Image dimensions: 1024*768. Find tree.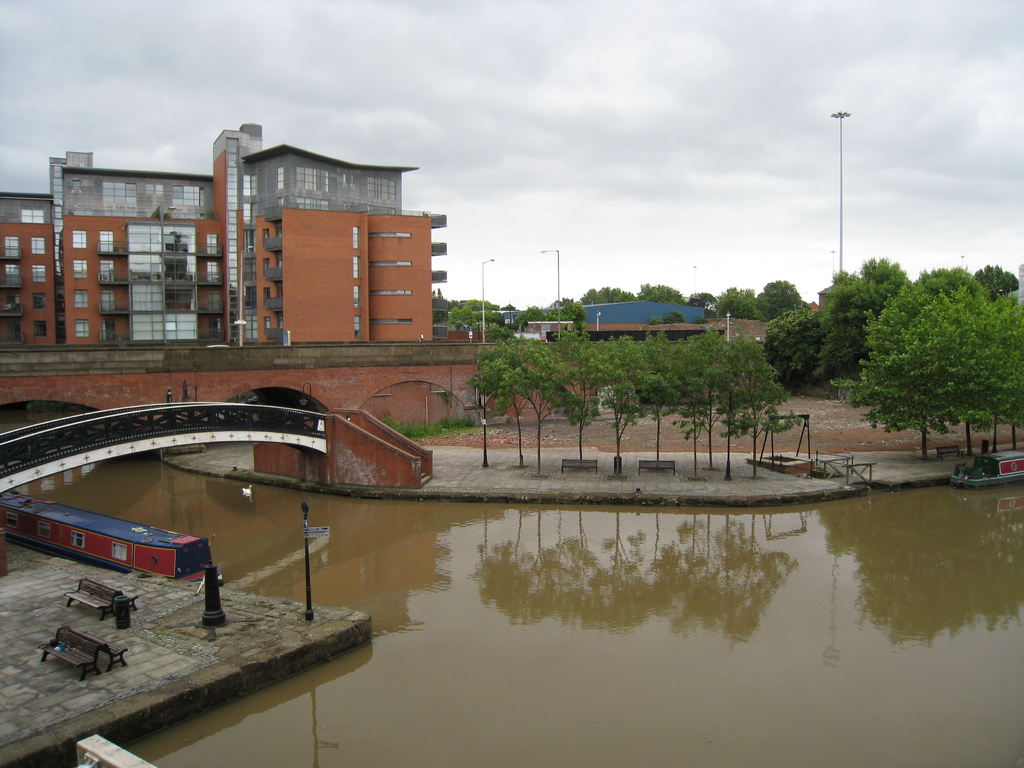
554 329 599 459.
